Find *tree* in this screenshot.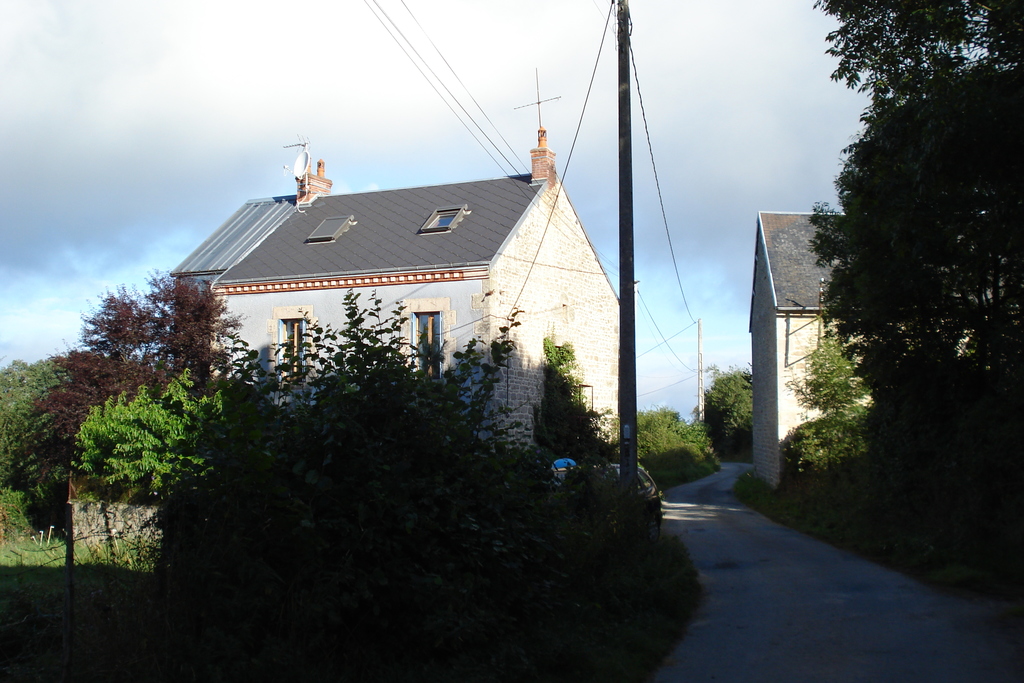
The bounding box for *tree* is (left=630, top=407, right=750, bottom=490).
